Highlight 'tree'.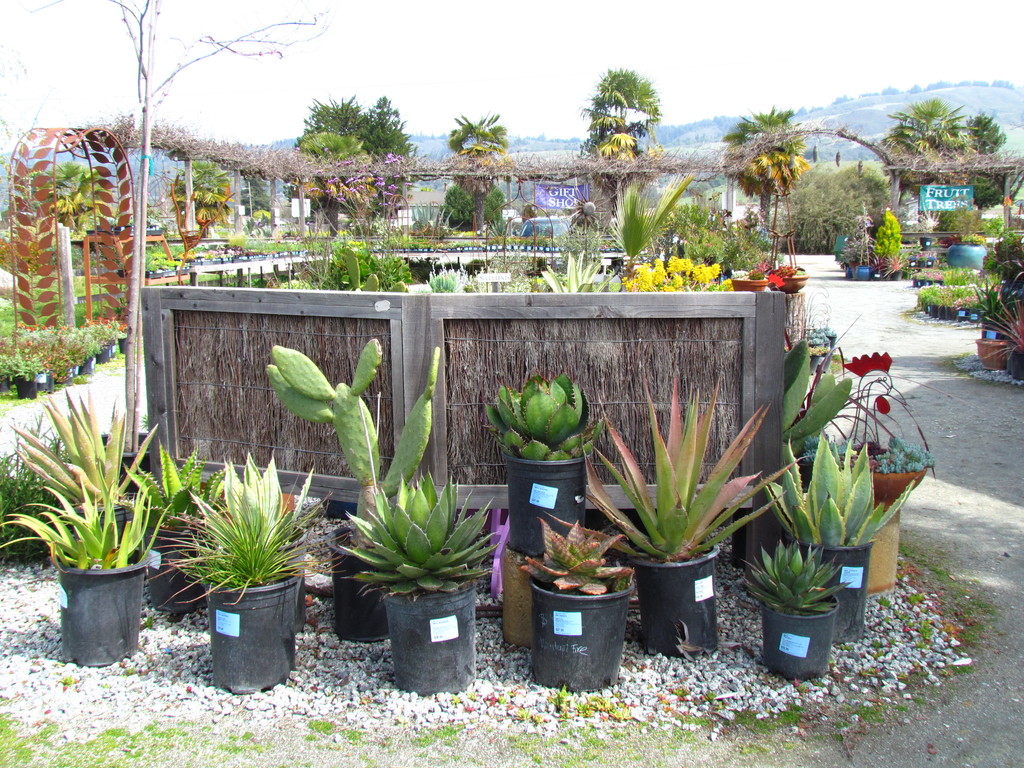
Highlighted region: x1=584 y1=63 x2=666 y2=195.
